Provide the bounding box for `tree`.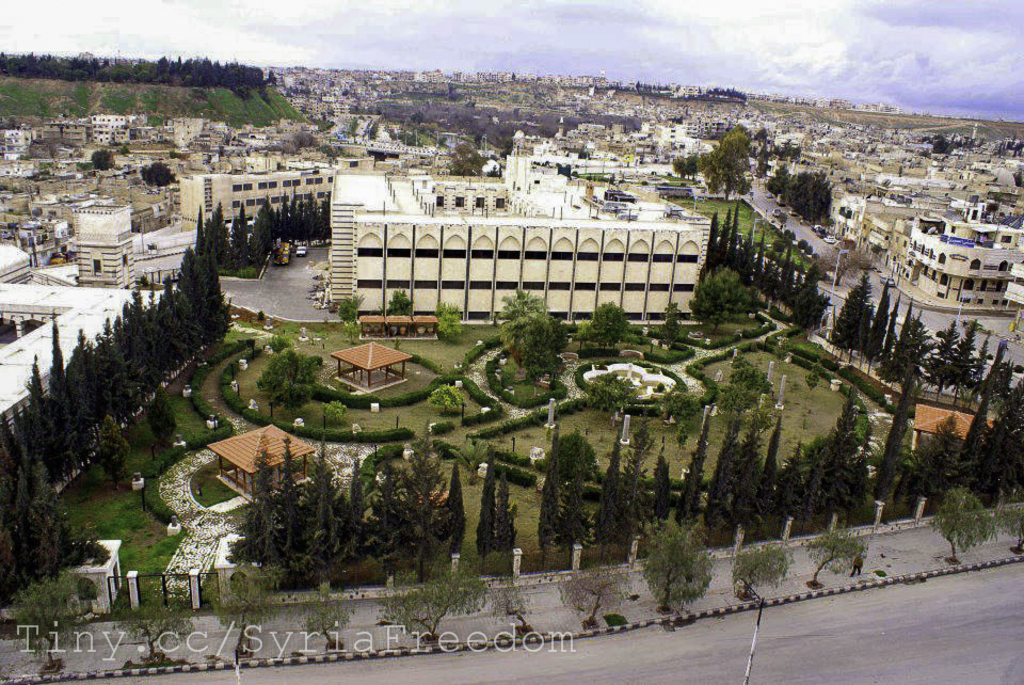
[443, 300, 465, 339].
